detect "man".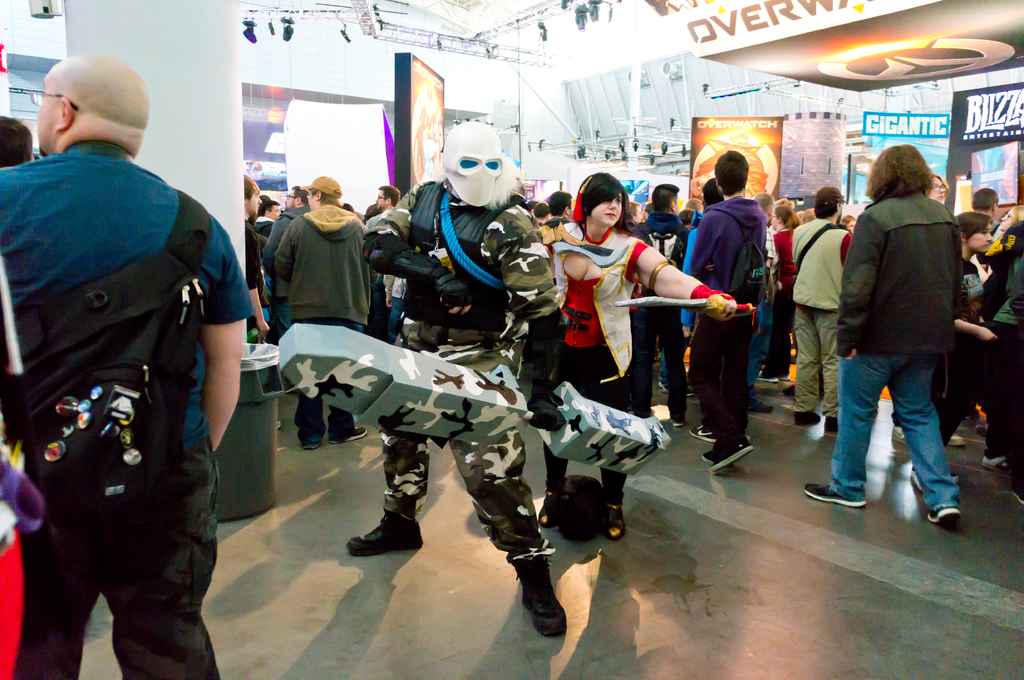
Detected at (x1=795, y1=161, x2=993, y2=526).
